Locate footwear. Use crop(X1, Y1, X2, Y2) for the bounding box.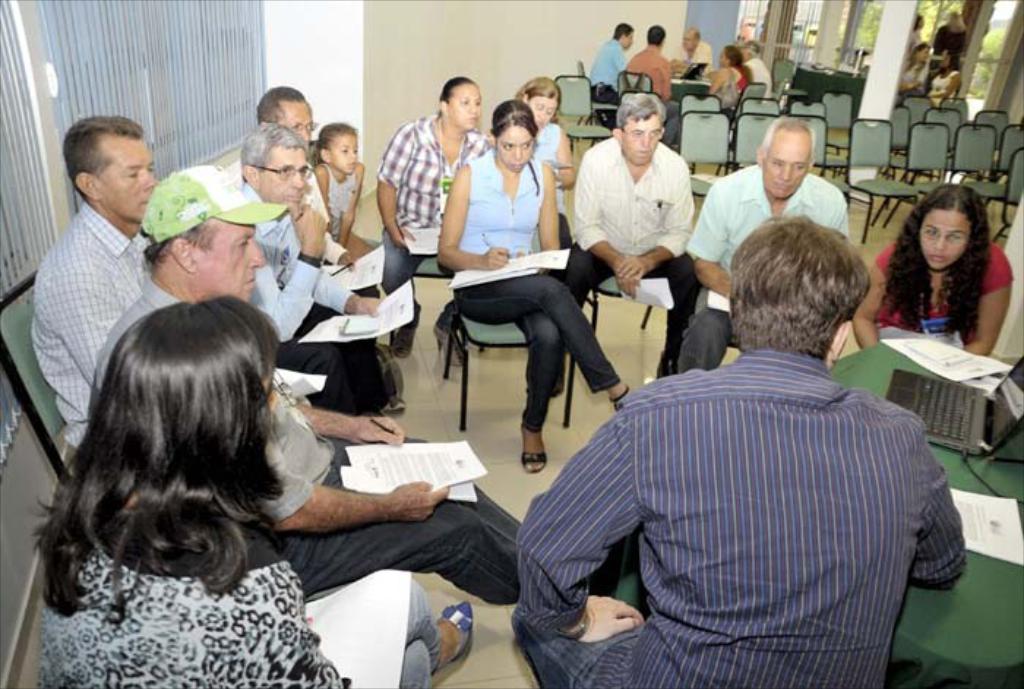
crop(380, 394, 408, 417).
